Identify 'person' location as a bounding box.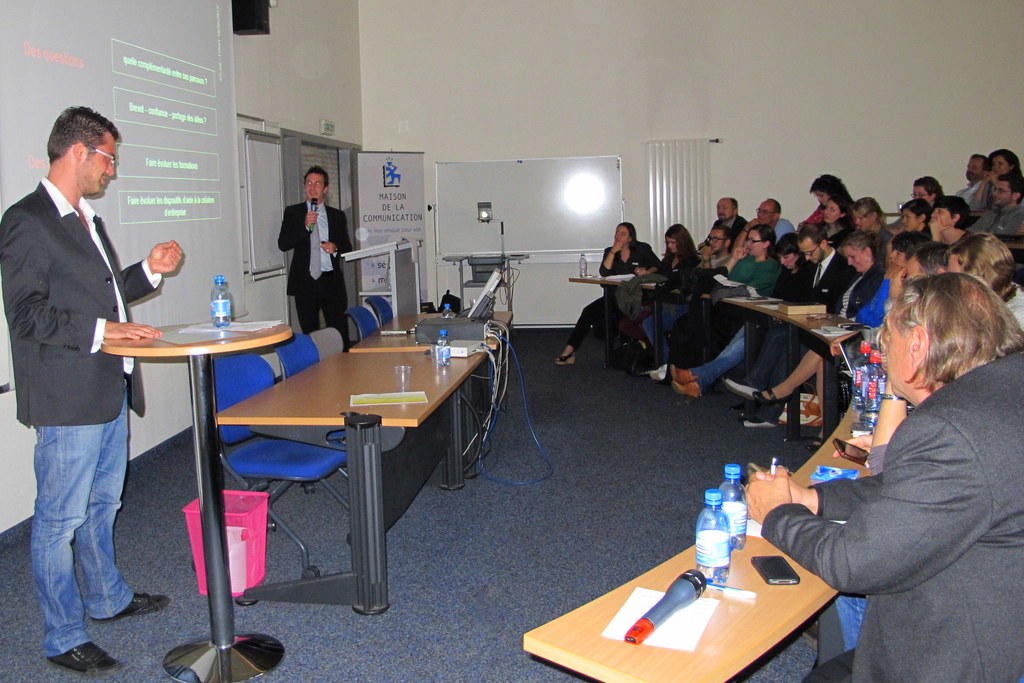
detection(964, 165, 1023, 239).
